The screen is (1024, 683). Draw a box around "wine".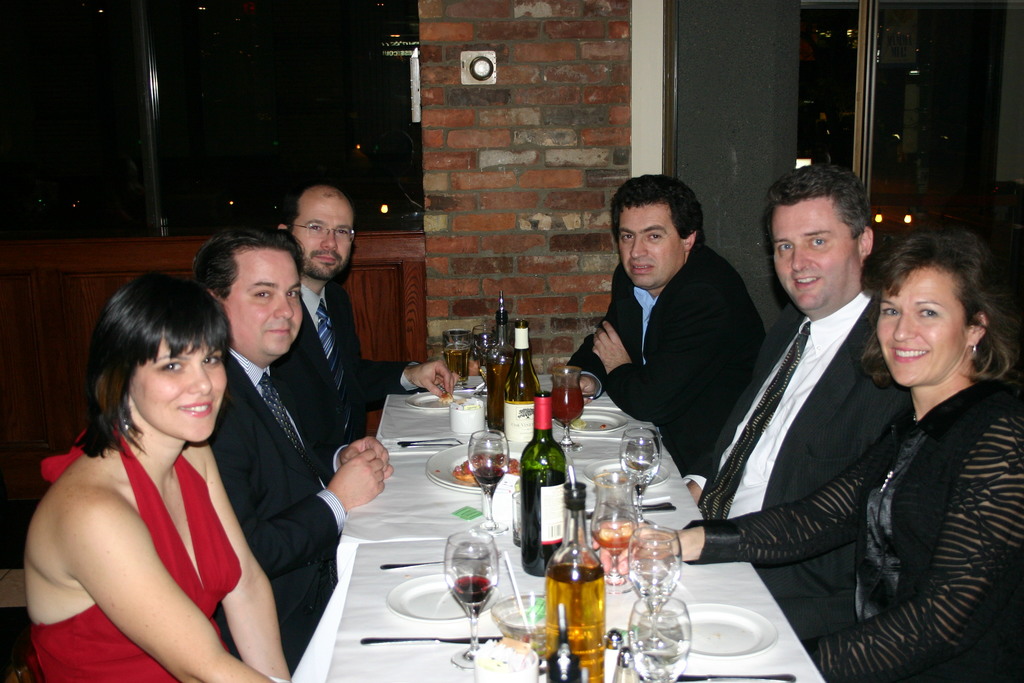
497/313/541/445.
